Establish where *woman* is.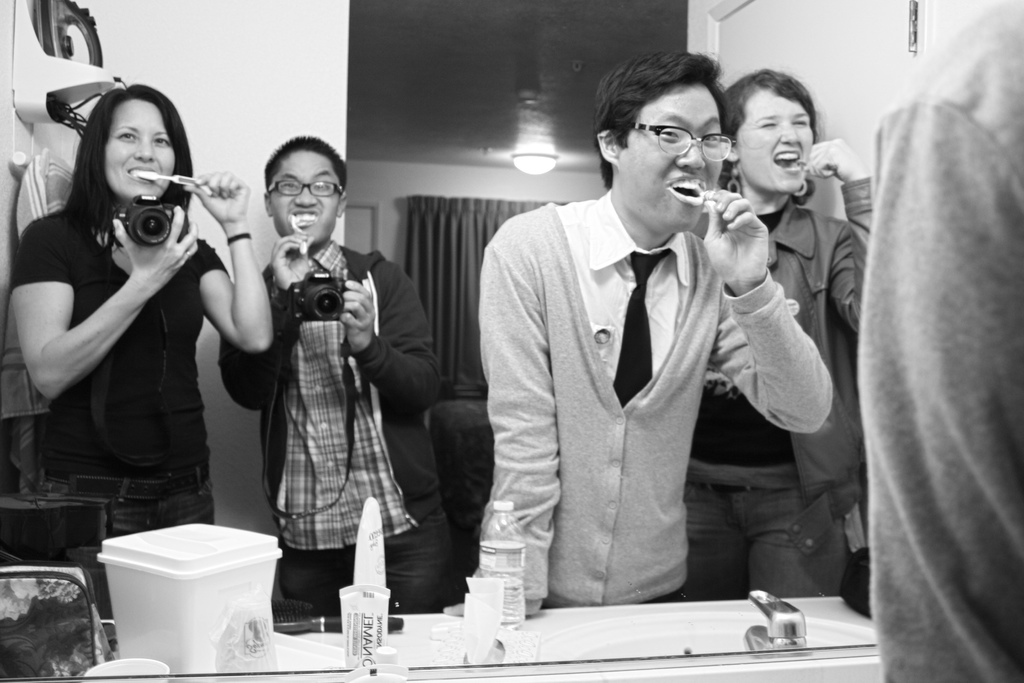
Established at box=[12, 62, 259, 588].
